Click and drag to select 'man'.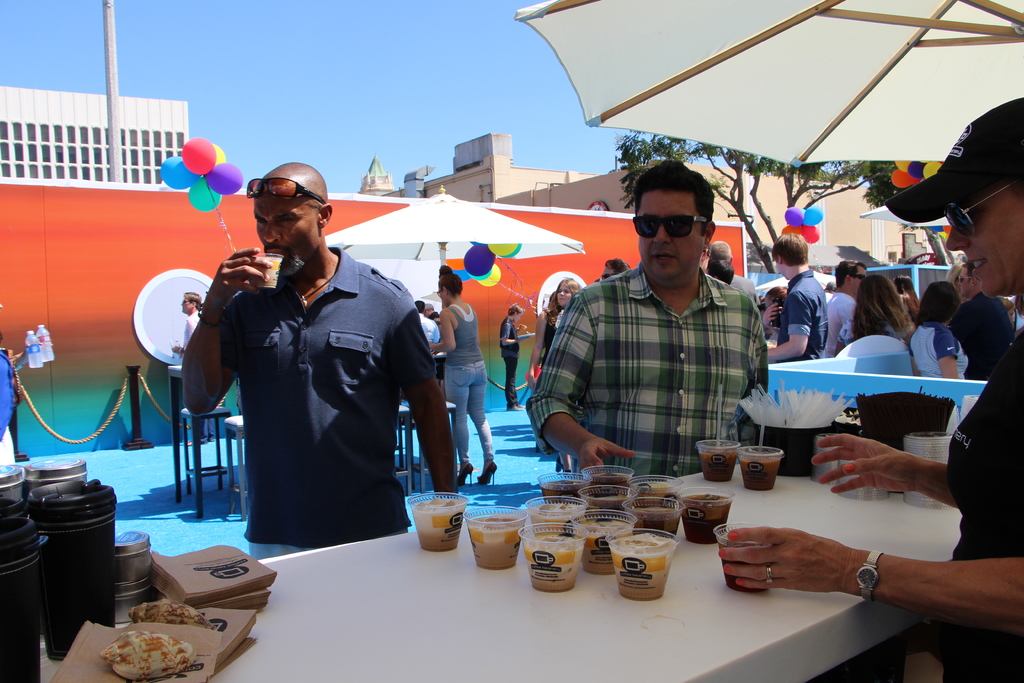
Selection: locate(604, 261, 630, 277).
